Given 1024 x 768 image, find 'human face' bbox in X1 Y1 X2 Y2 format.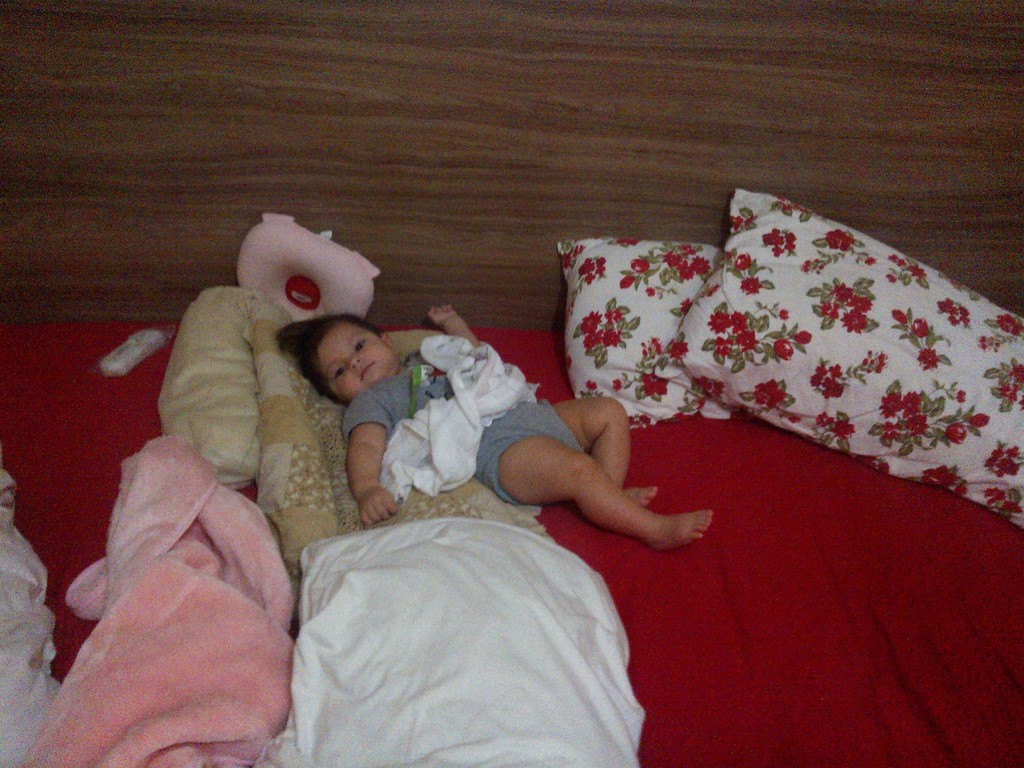
317 323 401 402.
